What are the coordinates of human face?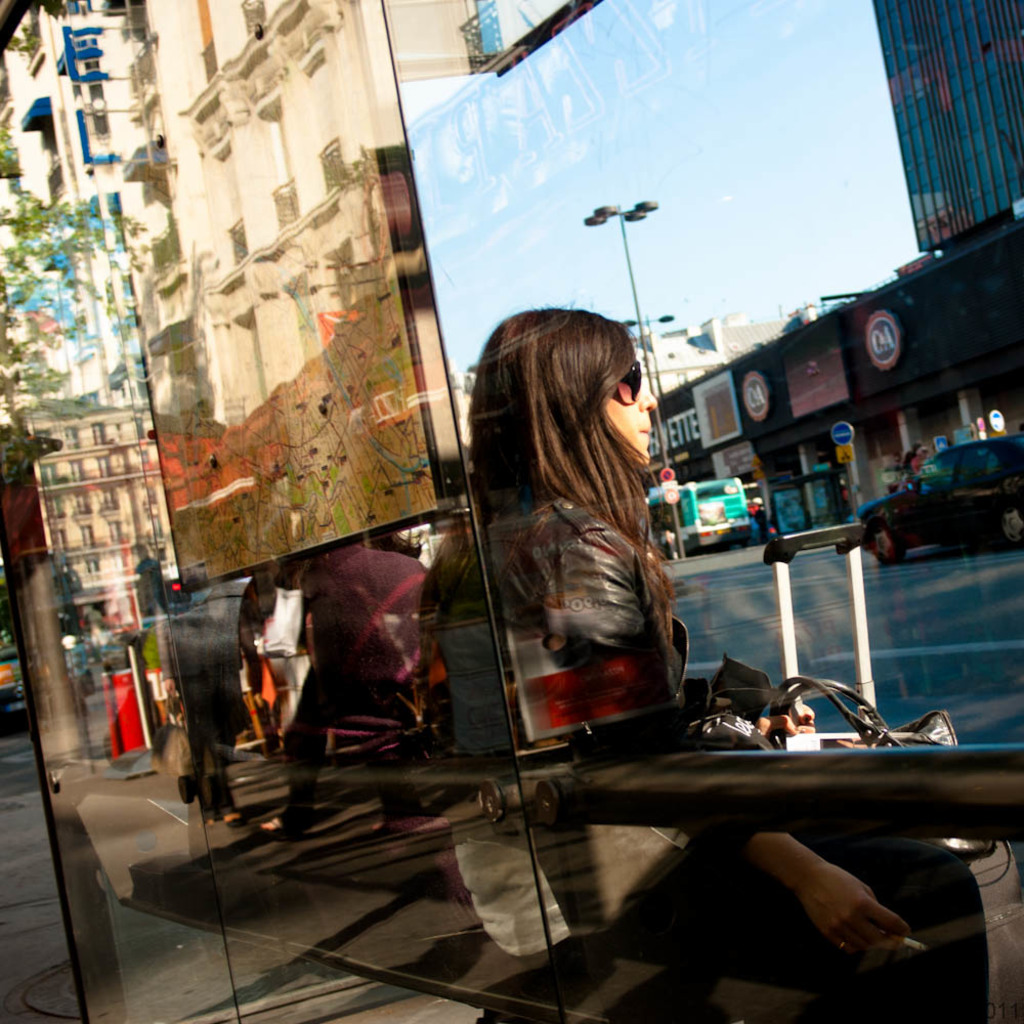
crop(603, 347, 649, 450).
